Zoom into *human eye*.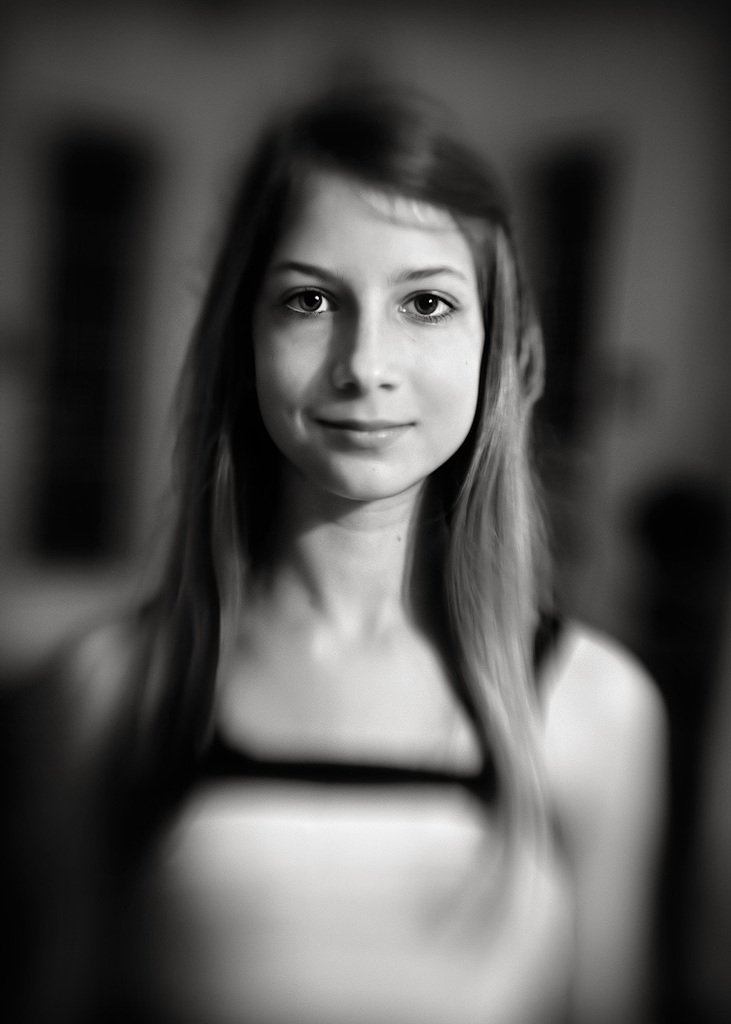
Zoom target: <box>266,278,345,325</box>.
